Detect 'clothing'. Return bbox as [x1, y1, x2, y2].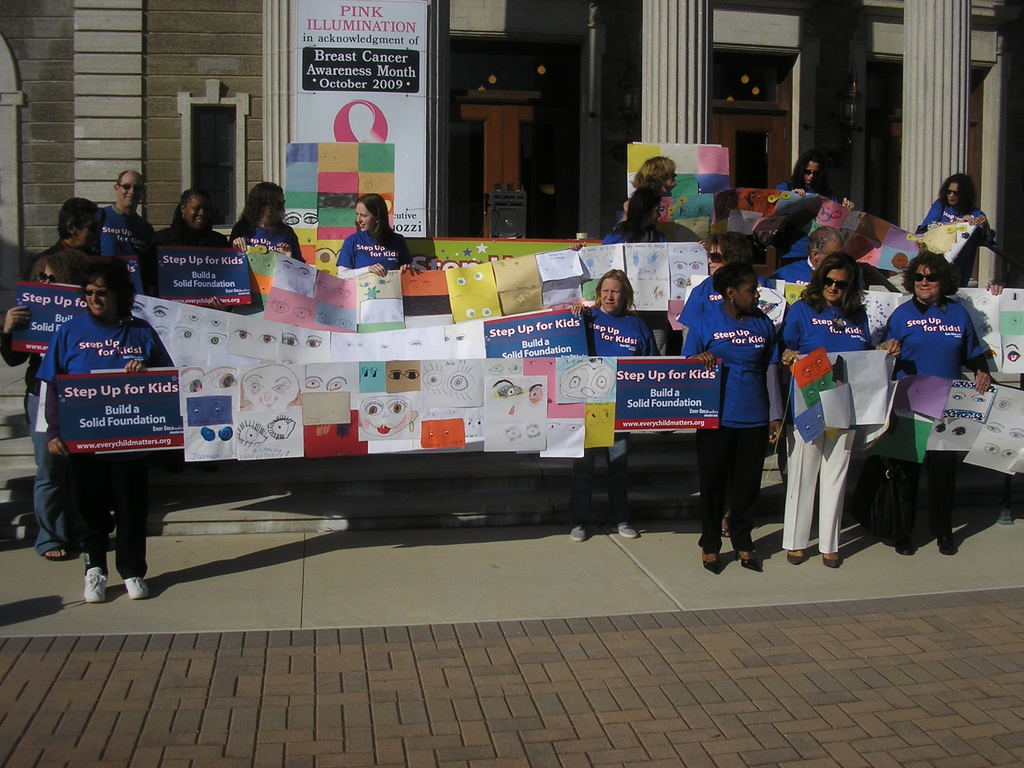
[928, 199, 983, 259].
